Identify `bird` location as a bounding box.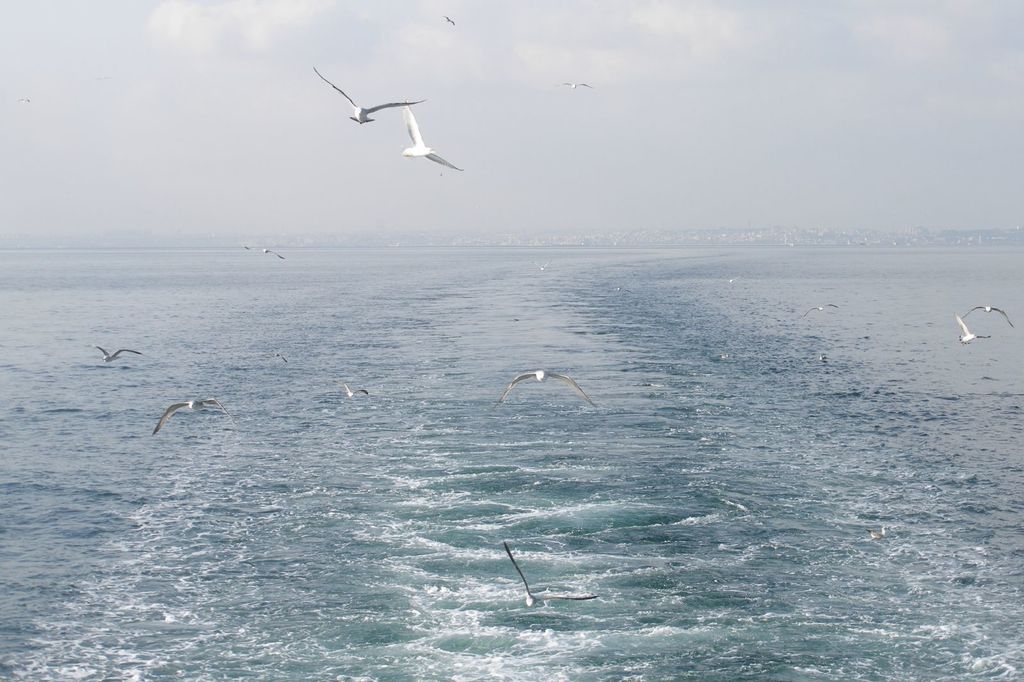
[left=557, top=77, right=594, bottom=96].
